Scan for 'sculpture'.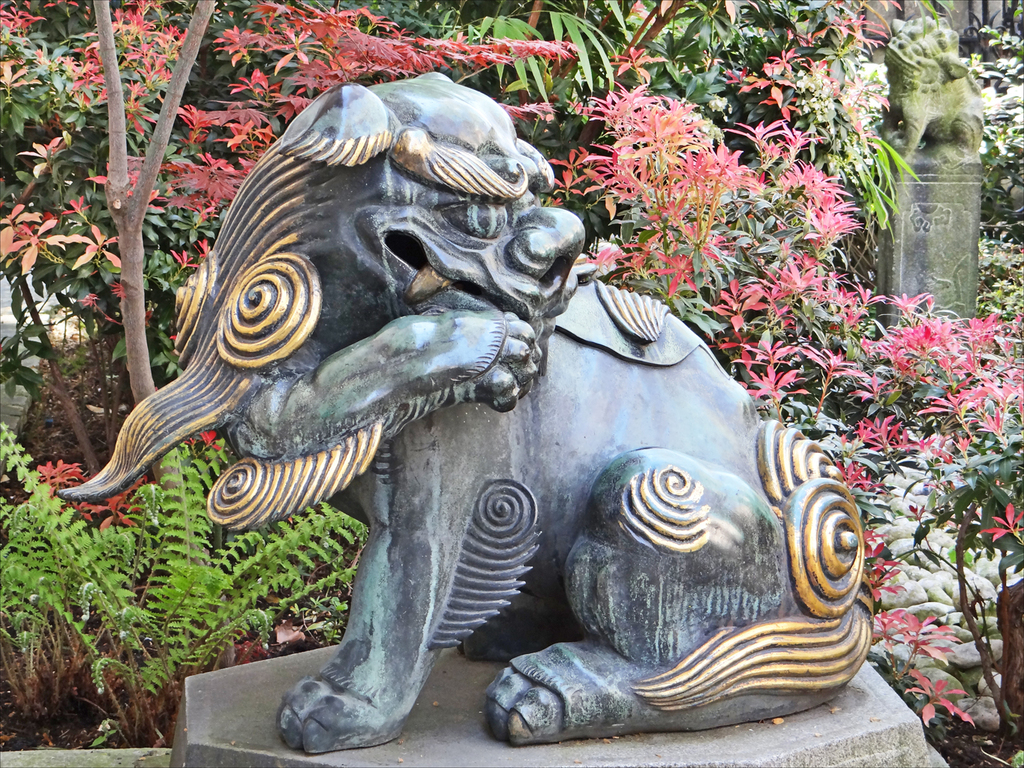
Scan result: <region>44, 78, 887, 757</region>.
